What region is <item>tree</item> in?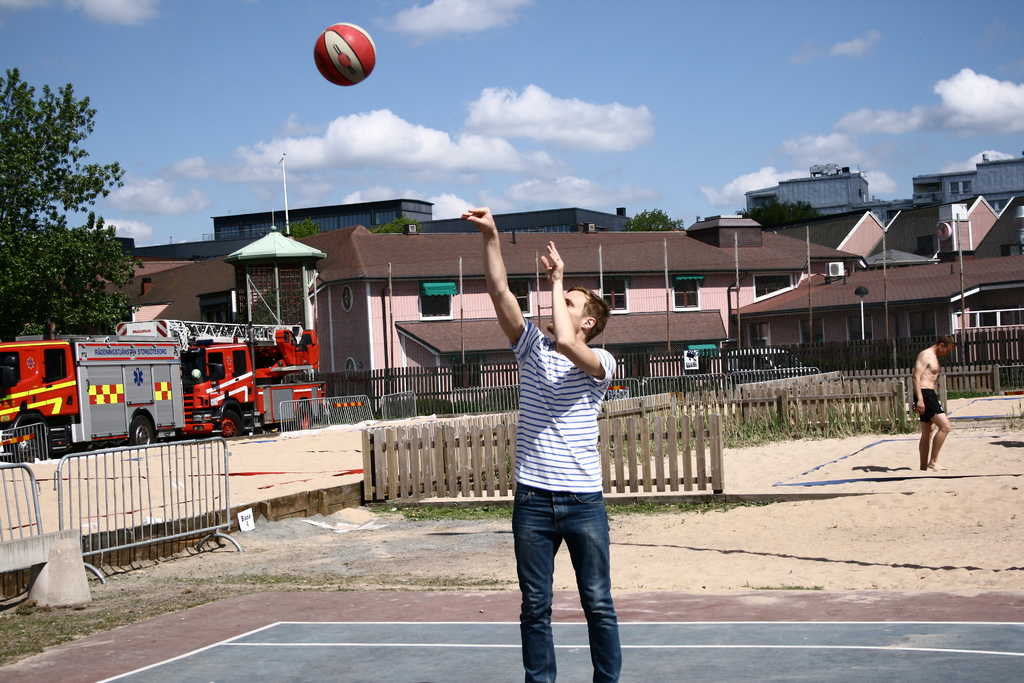
x1=376, y1=219, x2=410, y2=236.
